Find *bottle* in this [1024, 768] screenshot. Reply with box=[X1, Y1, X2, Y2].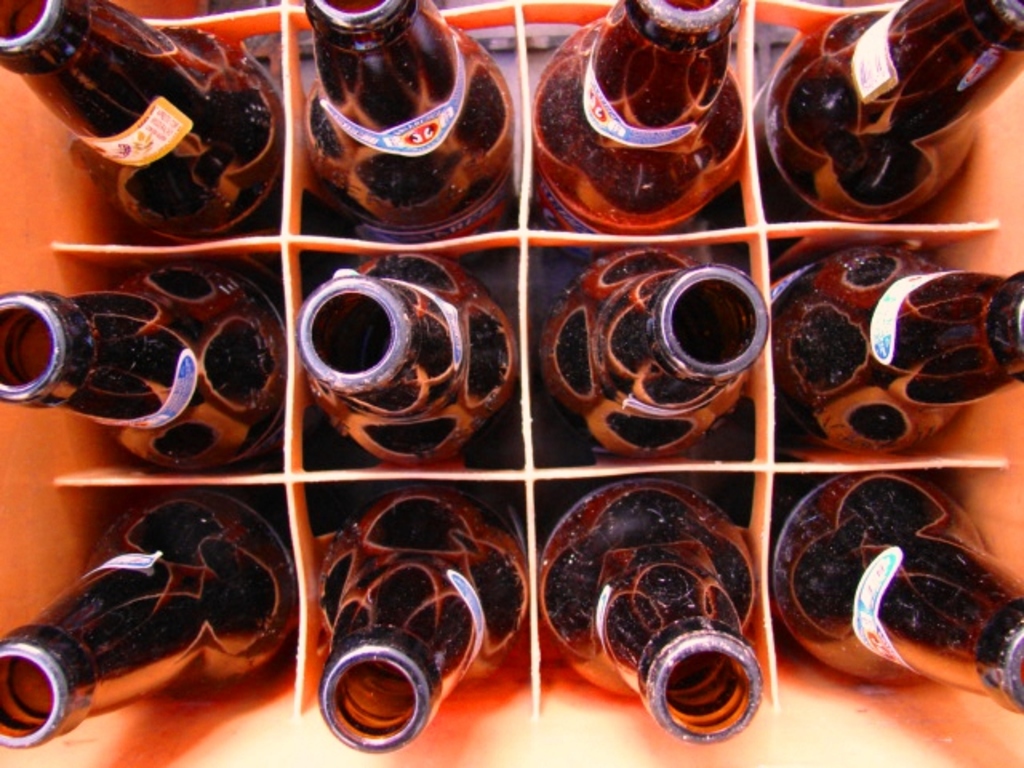
box=[0, 277, 304, 474].
